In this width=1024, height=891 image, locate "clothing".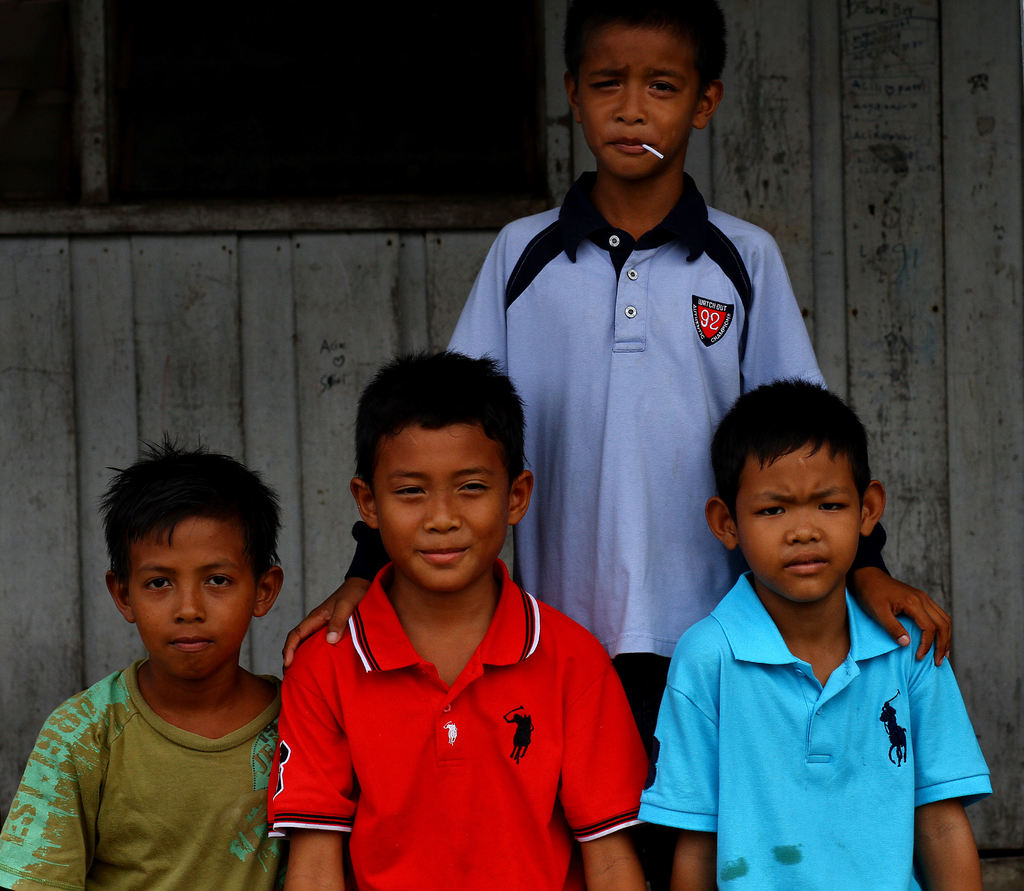
Bounding box: 639 572 993 890.
